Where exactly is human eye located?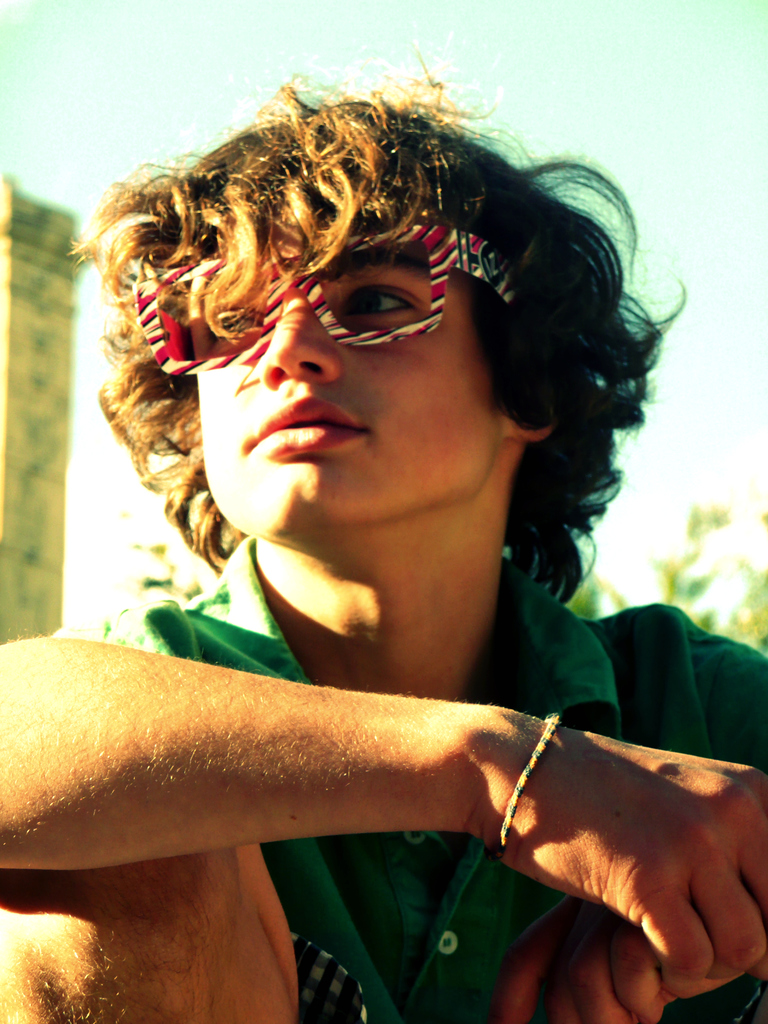
Its bounding box is box(207, 298, 265, 339).
